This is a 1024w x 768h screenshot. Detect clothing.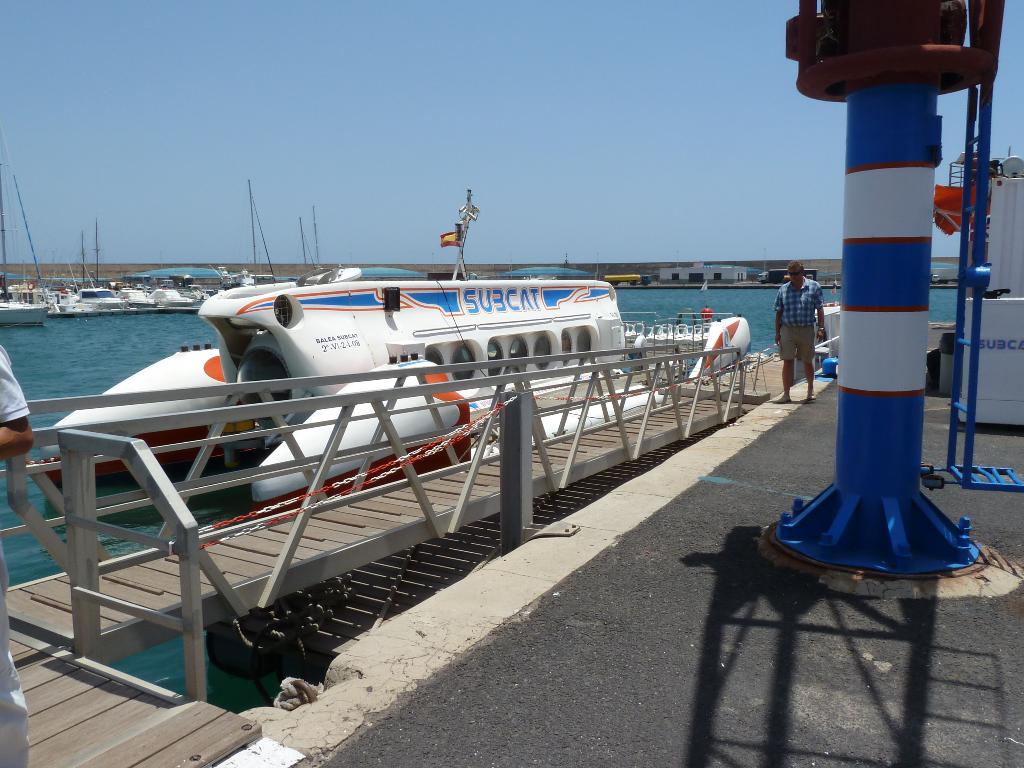
780,277,821,360.
